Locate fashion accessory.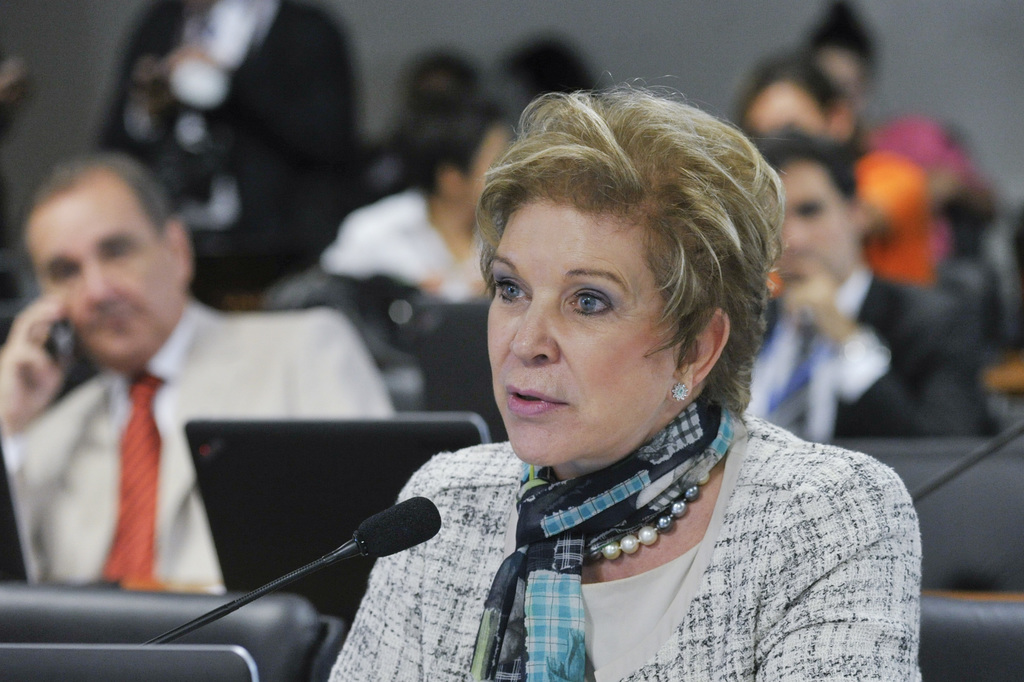
Bounding box: [x1=93, y1=369, x2=168, y2=597].
